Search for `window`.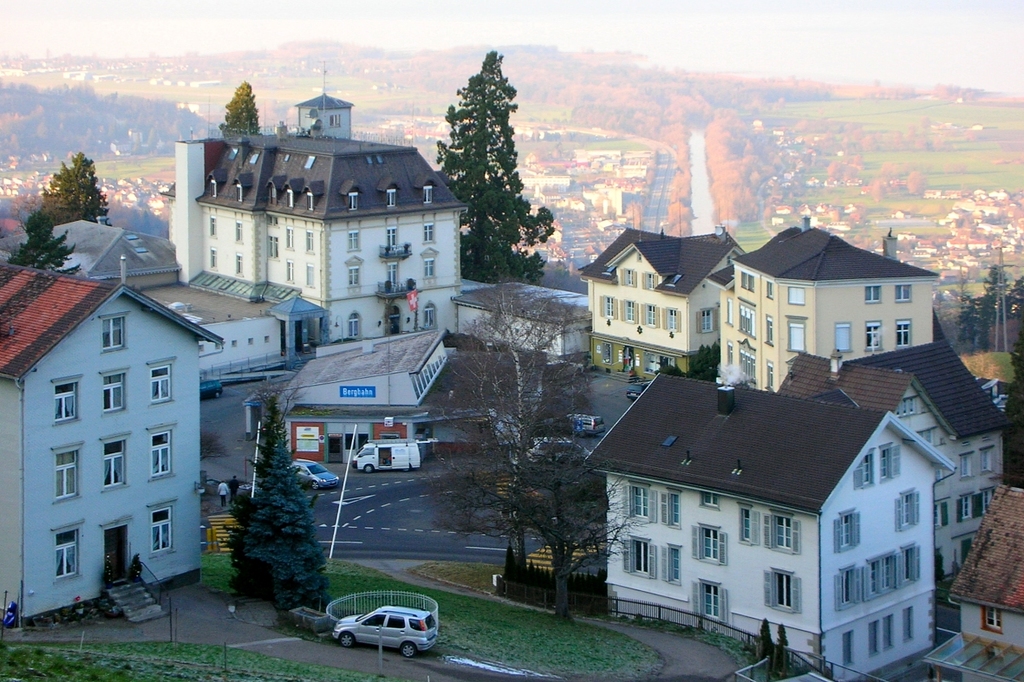
Found at {"left": 423, "top": 259, "right": 439, "bottom": 279}.
